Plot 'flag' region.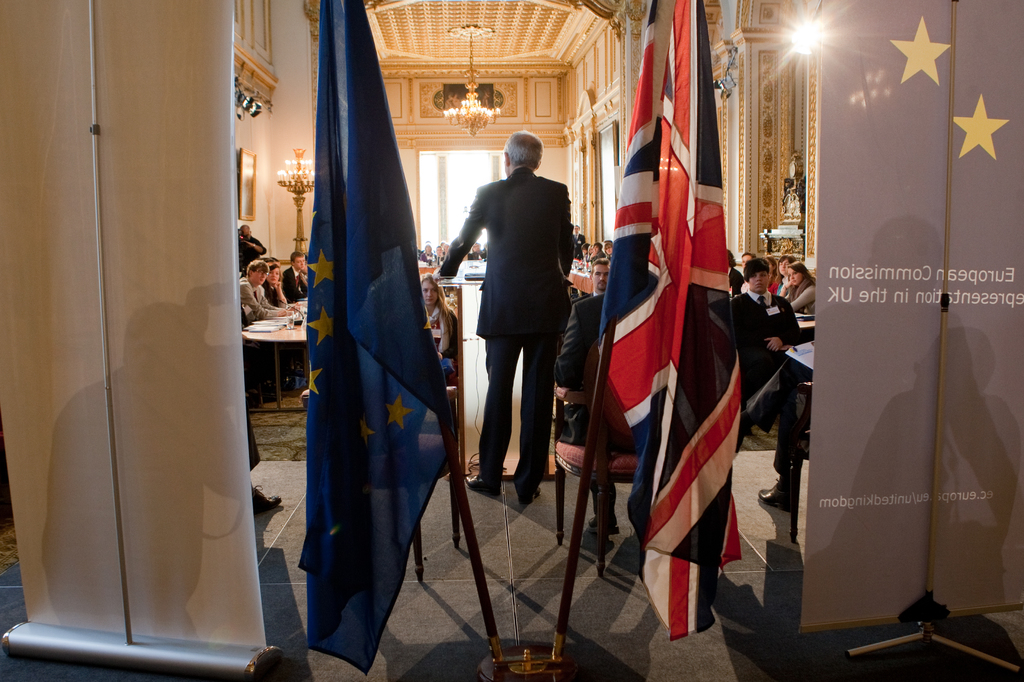
Plotted at 298,0,456,675.
